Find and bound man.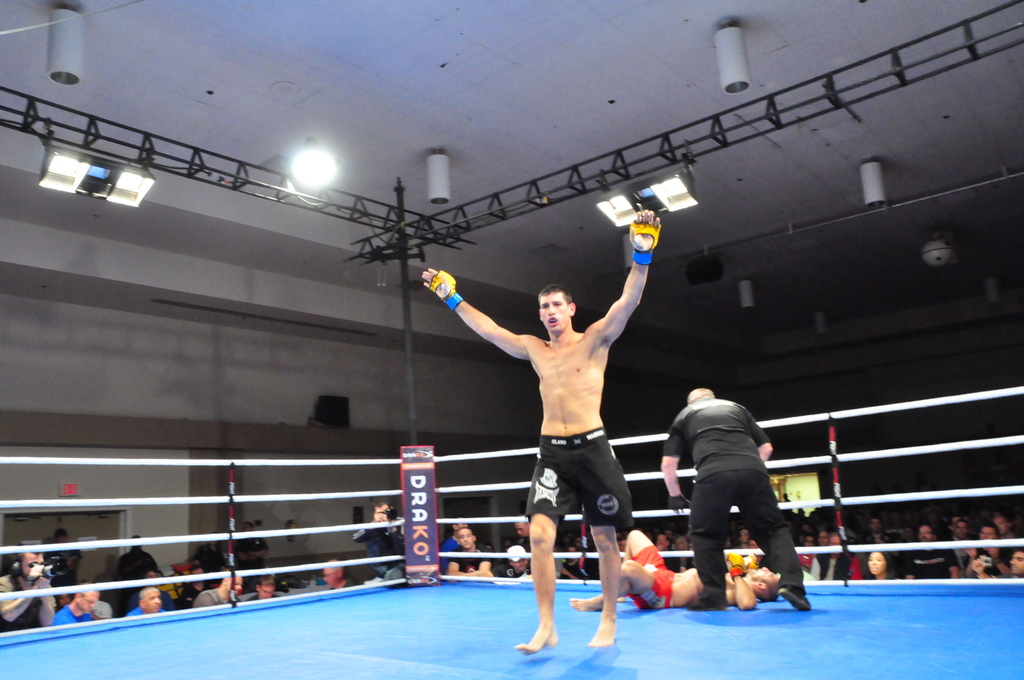
Bound: box(1011, 543, 1023, 579).
